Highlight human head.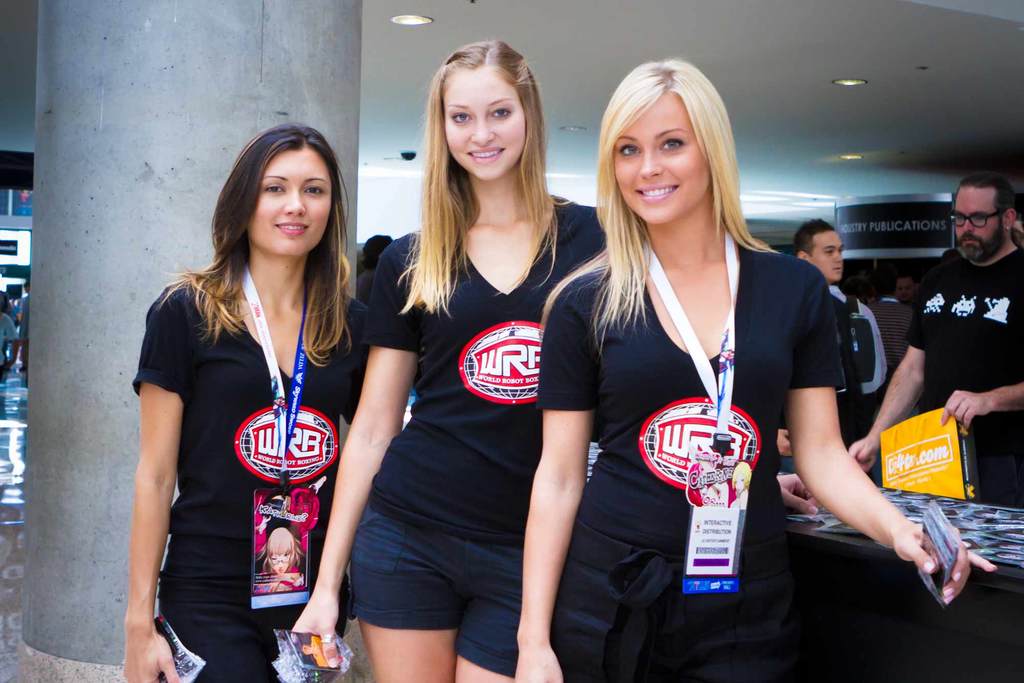
Highlighted region: [left=796, top=220, right=847, bottom=284].
